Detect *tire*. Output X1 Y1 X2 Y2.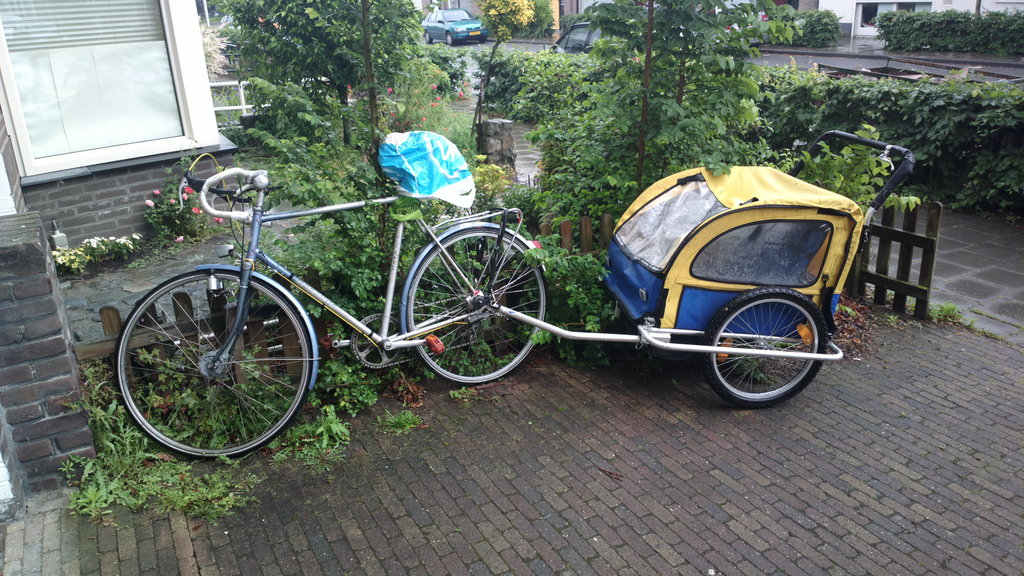
406 230 547 383.
